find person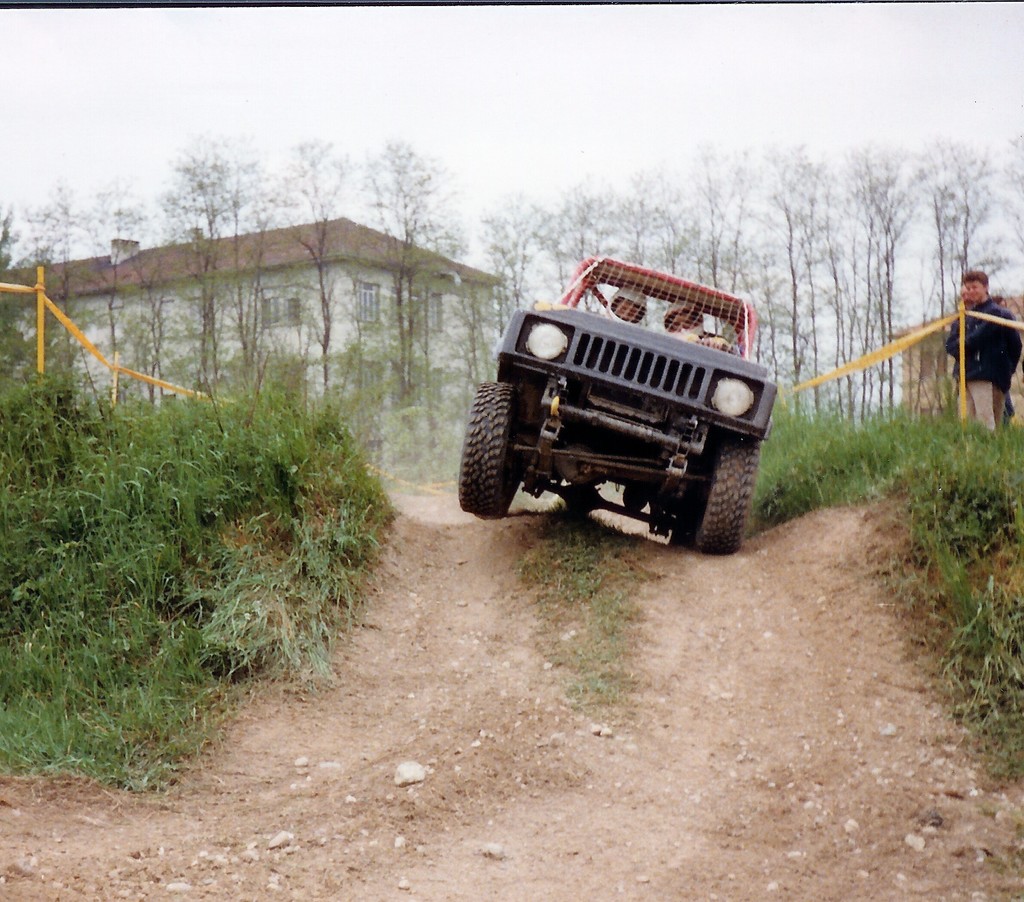
[x1=590, y1=282, x2=646, y2=326]
